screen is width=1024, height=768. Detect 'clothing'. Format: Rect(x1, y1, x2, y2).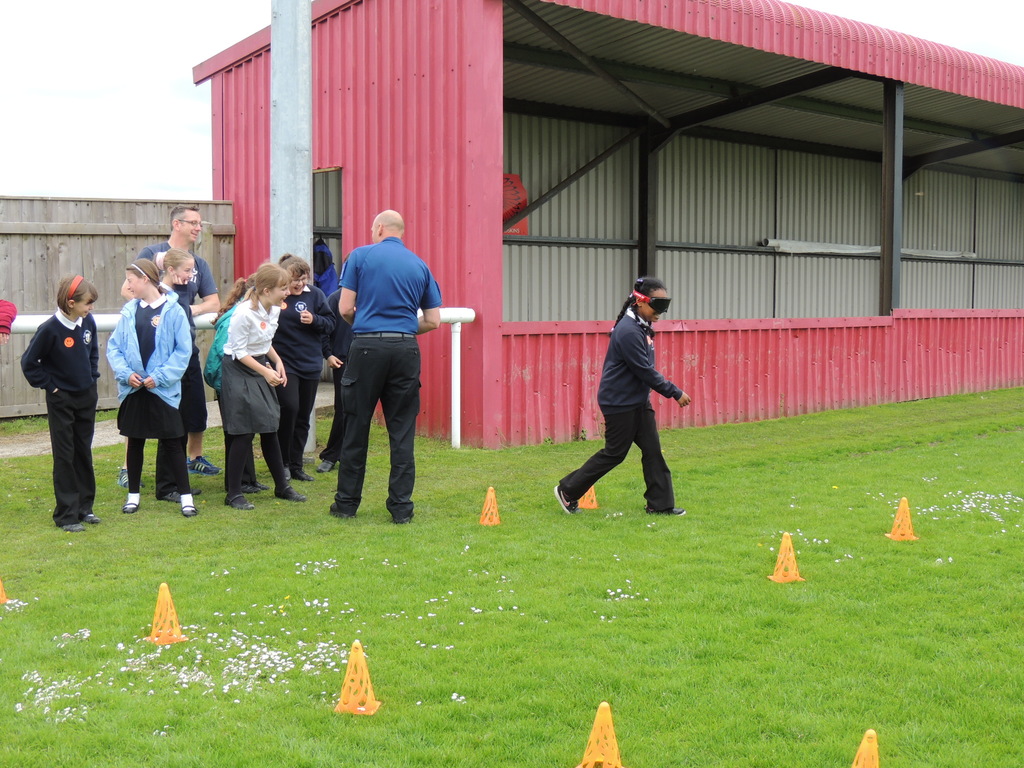
Rect(0, 294, 17, 337).
